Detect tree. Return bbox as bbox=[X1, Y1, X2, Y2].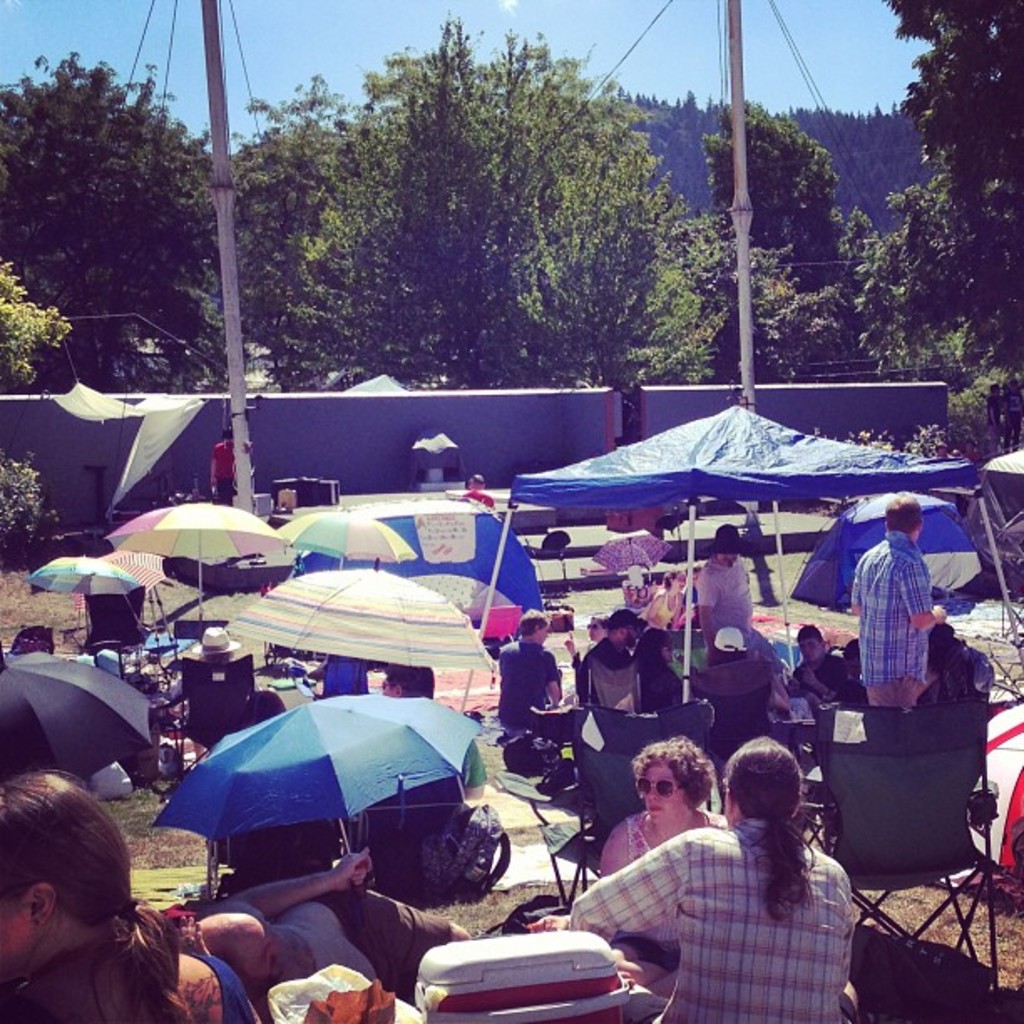
bbox=[602, 85, 944, 269].
